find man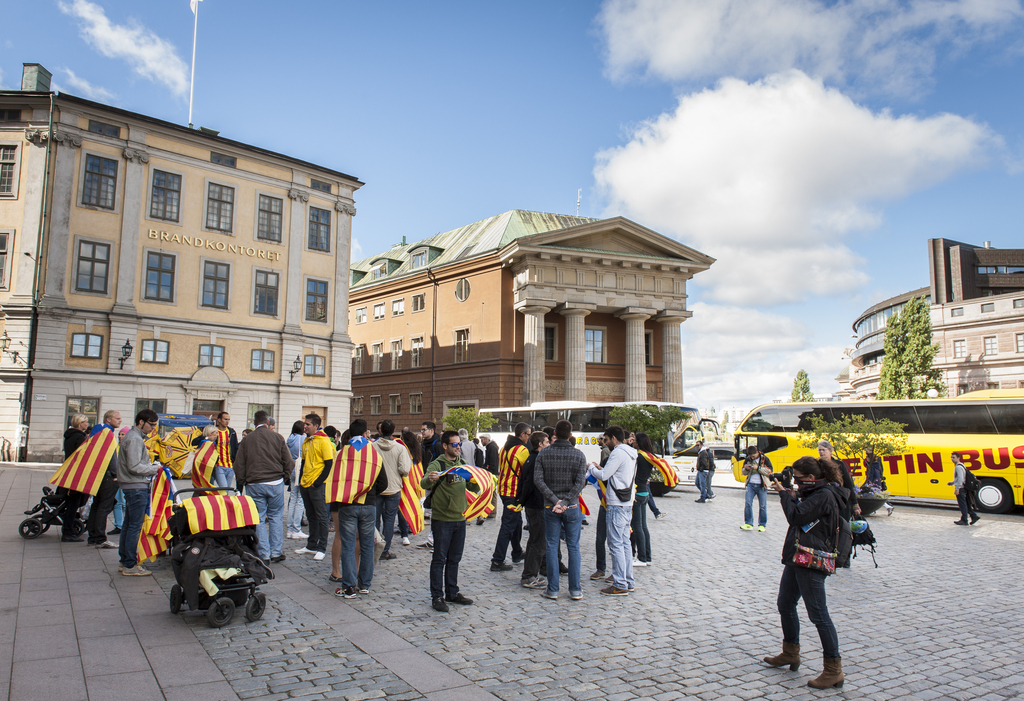
detection(328, 415, 388, 598)
